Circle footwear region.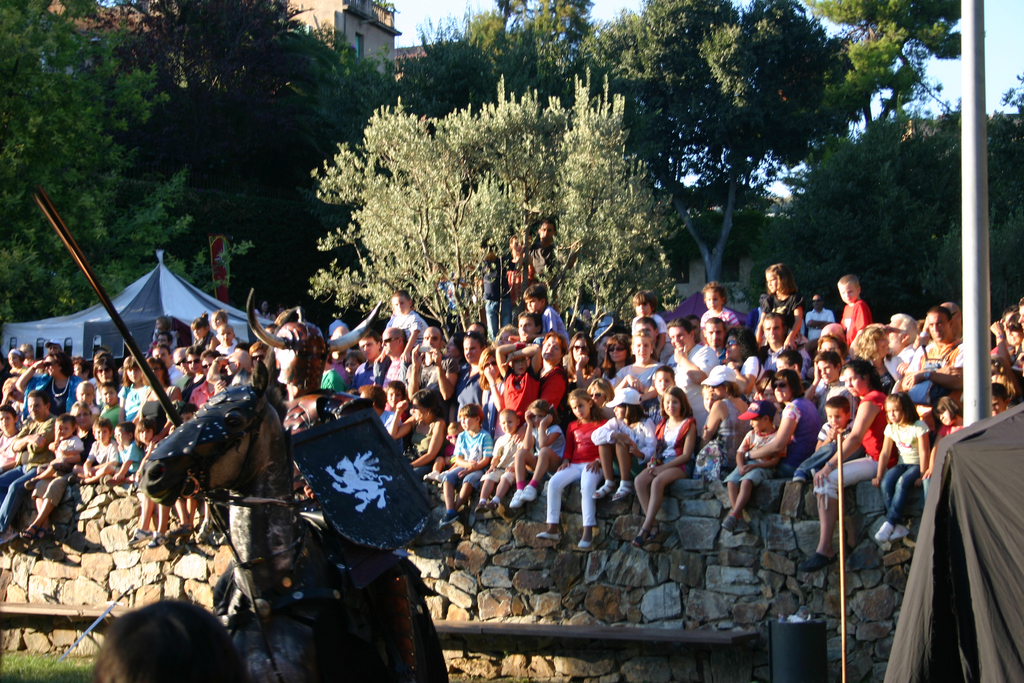
Region: 475/500/485/514.
